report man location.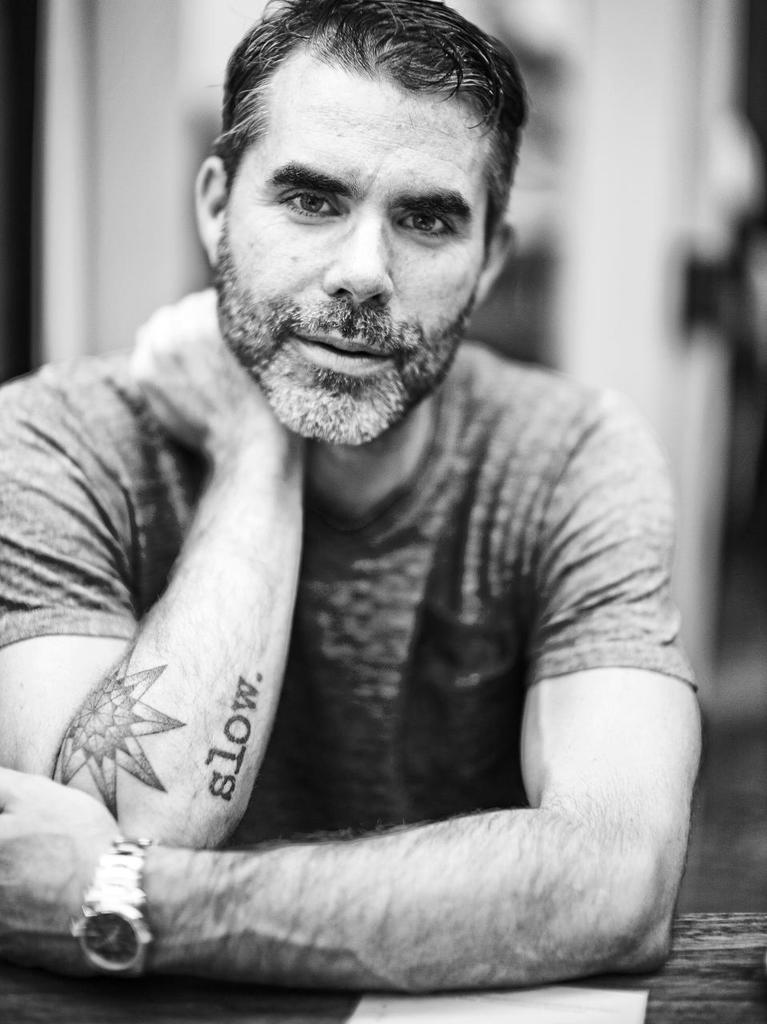
Report: x1=0, y1=0, x2=703, y2=992.
